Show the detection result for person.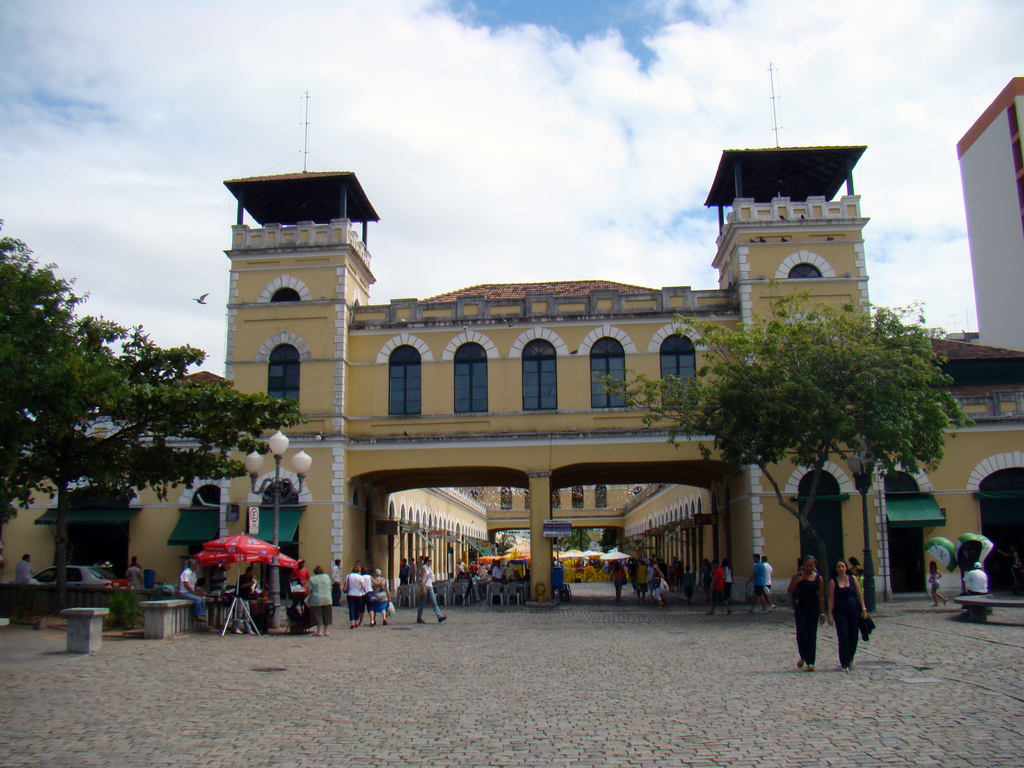
bbox=[823, 554, 869, 668].
